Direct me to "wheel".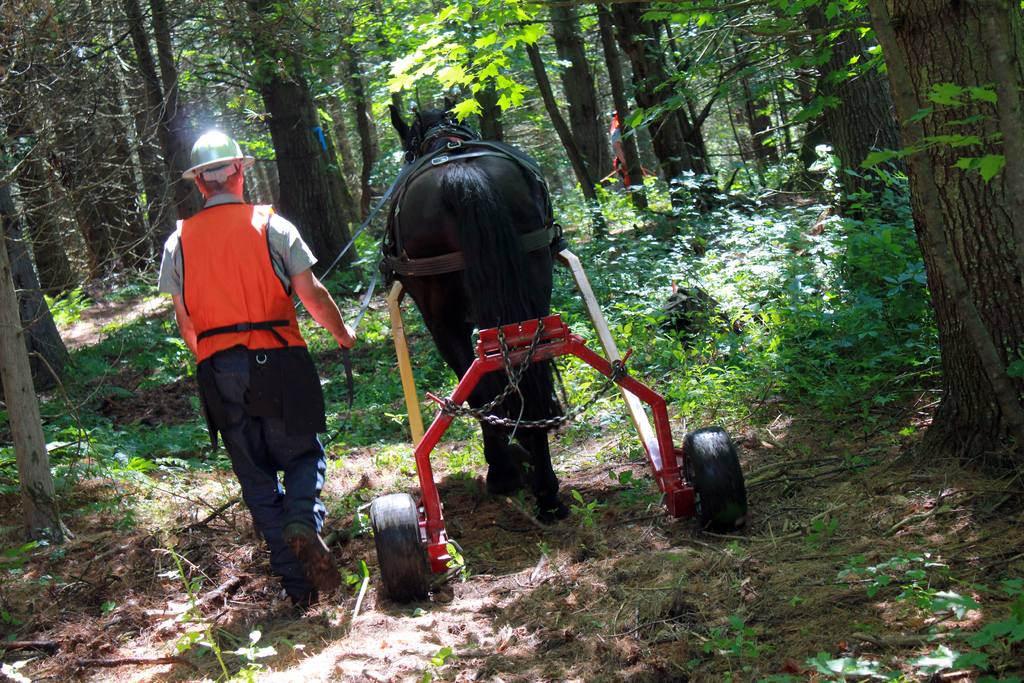
Direction: select_region(371, 495, 430, 602).
